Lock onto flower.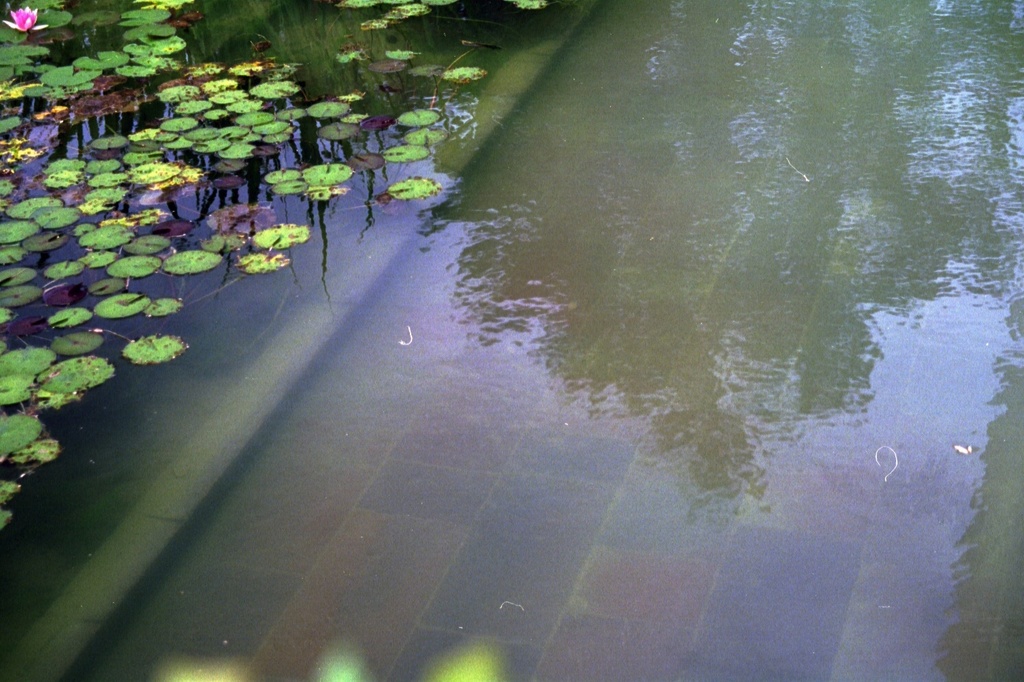
Locked: 1 8 46 33.
